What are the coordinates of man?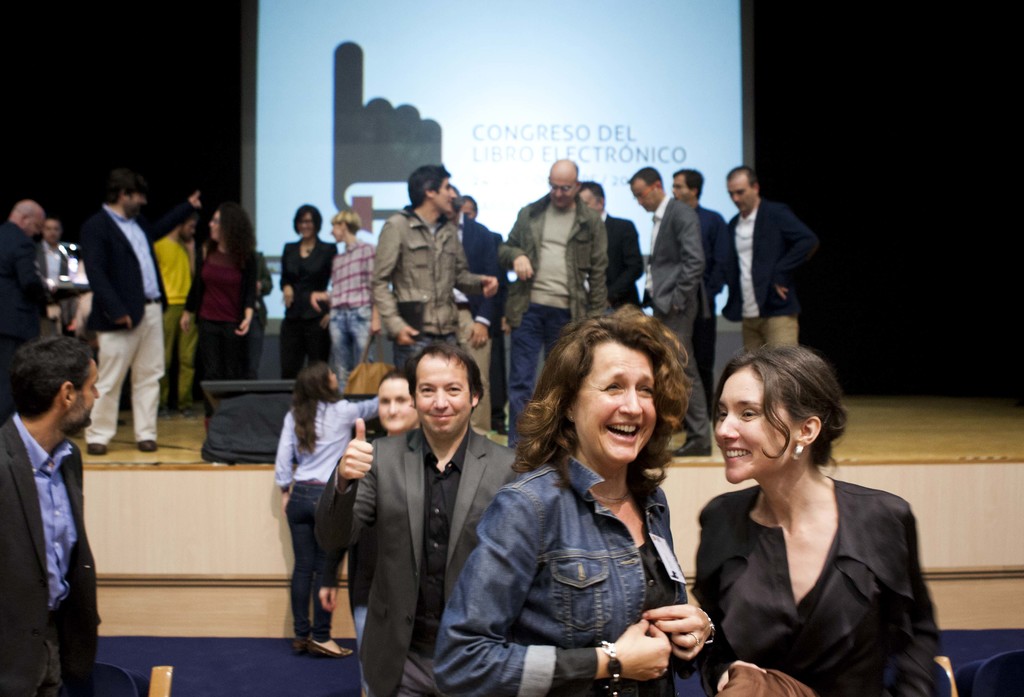
detection(366, 162, 498, 368).
